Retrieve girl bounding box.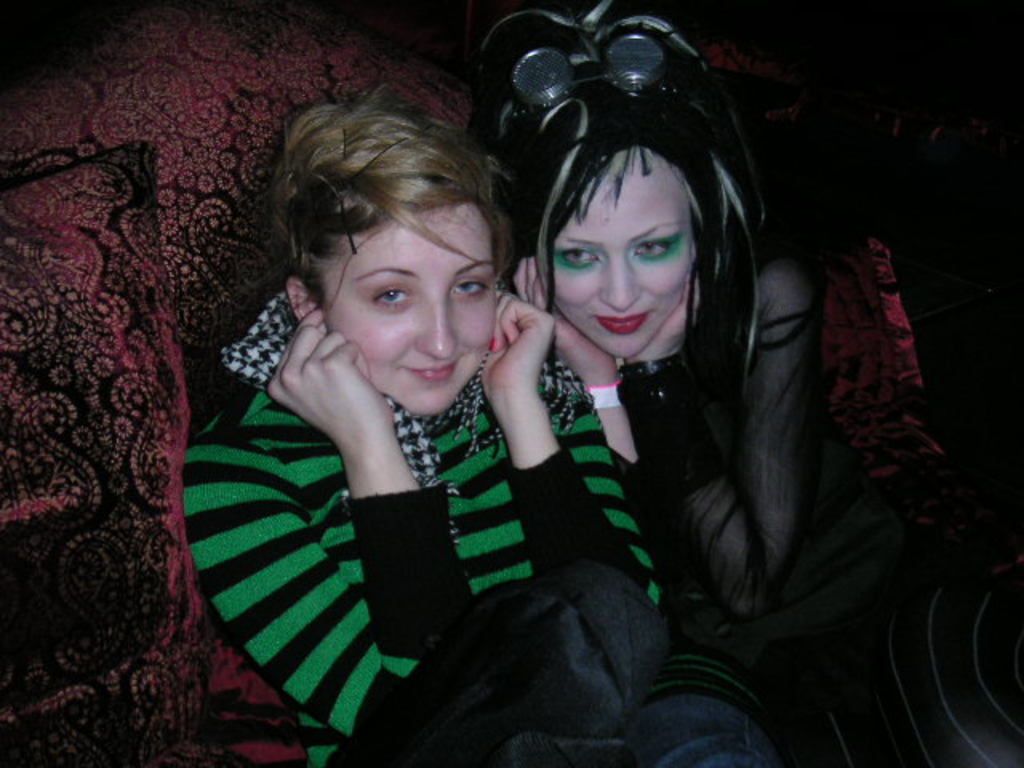
Bounding box: (left=470, top=0, right=1022, bottom=766).
